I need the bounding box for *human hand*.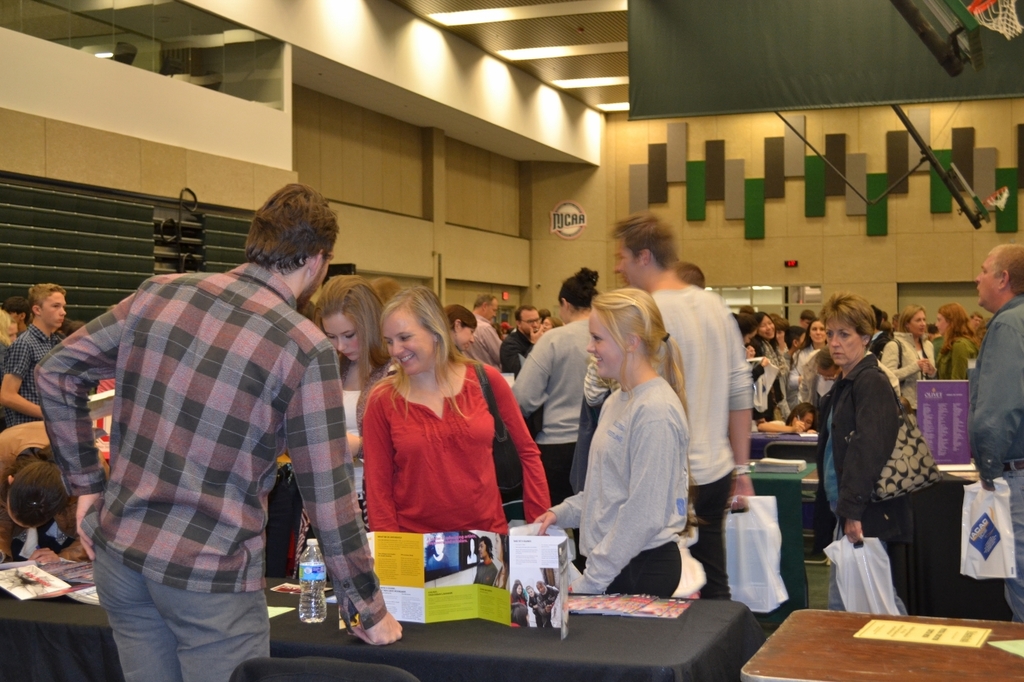
Here it is: (x1=726, y1=476, x2=756, y2=514).
